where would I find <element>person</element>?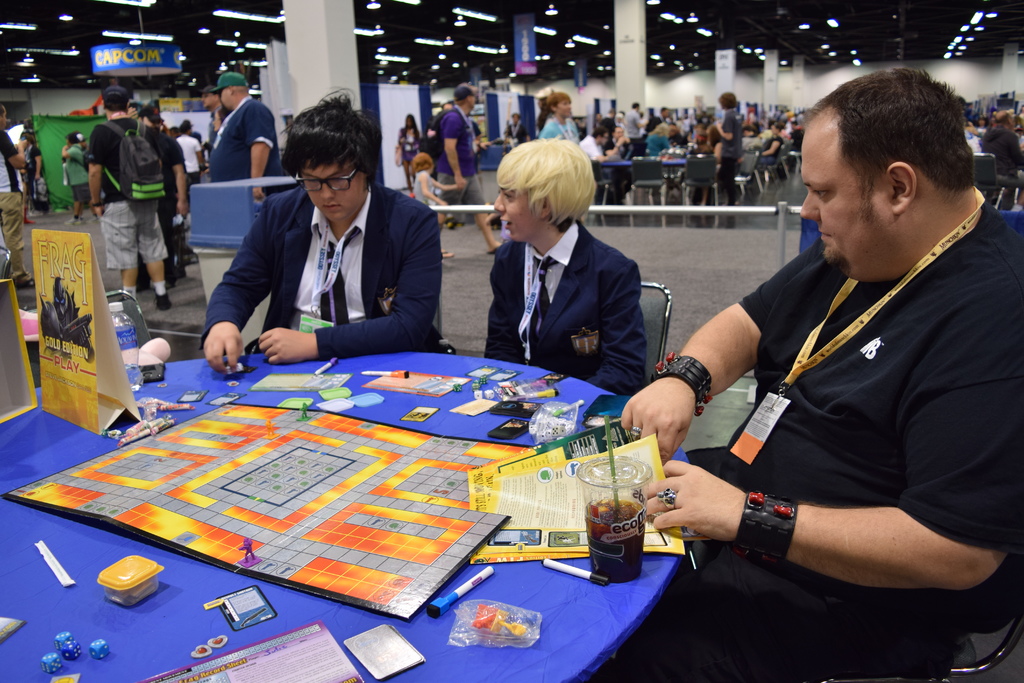
At 17:128:47:213.
